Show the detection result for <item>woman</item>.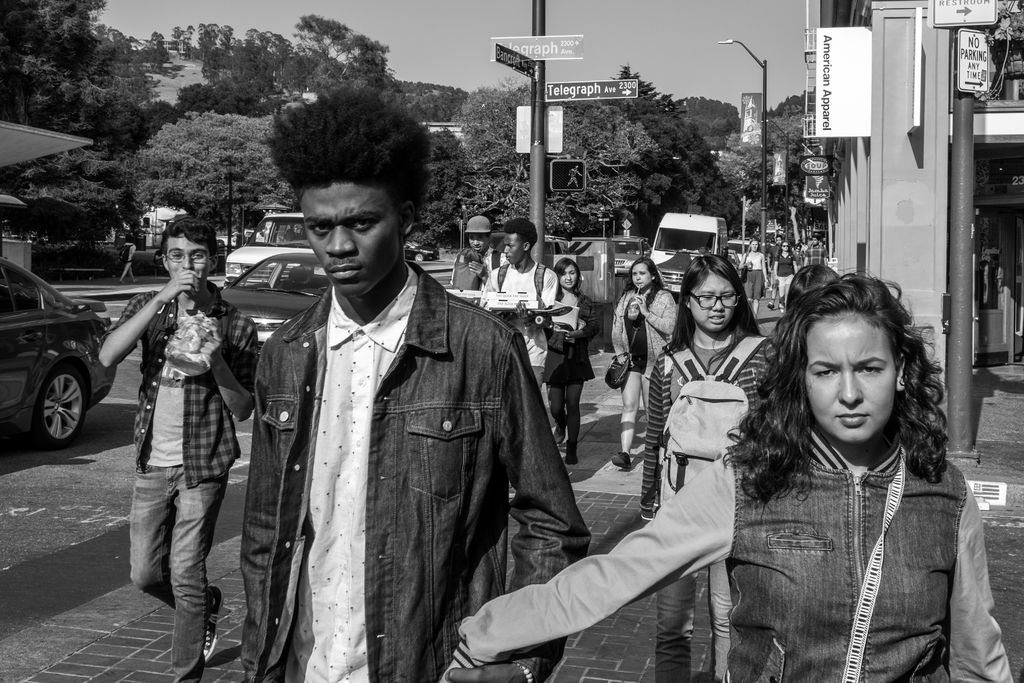
<bbox>774, 239, 800, 308</bbox>.
